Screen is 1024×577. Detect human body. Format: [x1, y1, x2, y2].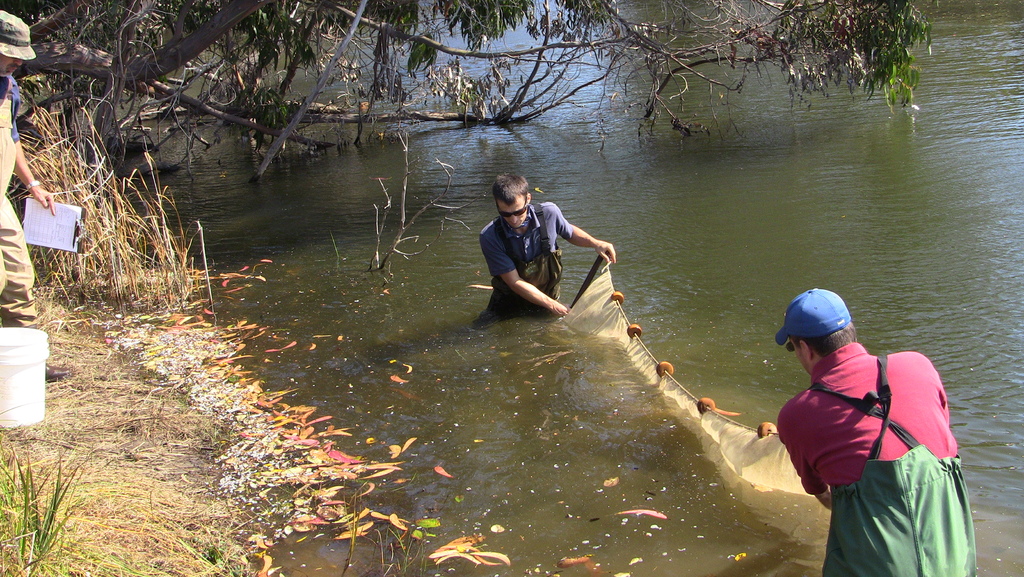
[779, 345, 976, 576].
